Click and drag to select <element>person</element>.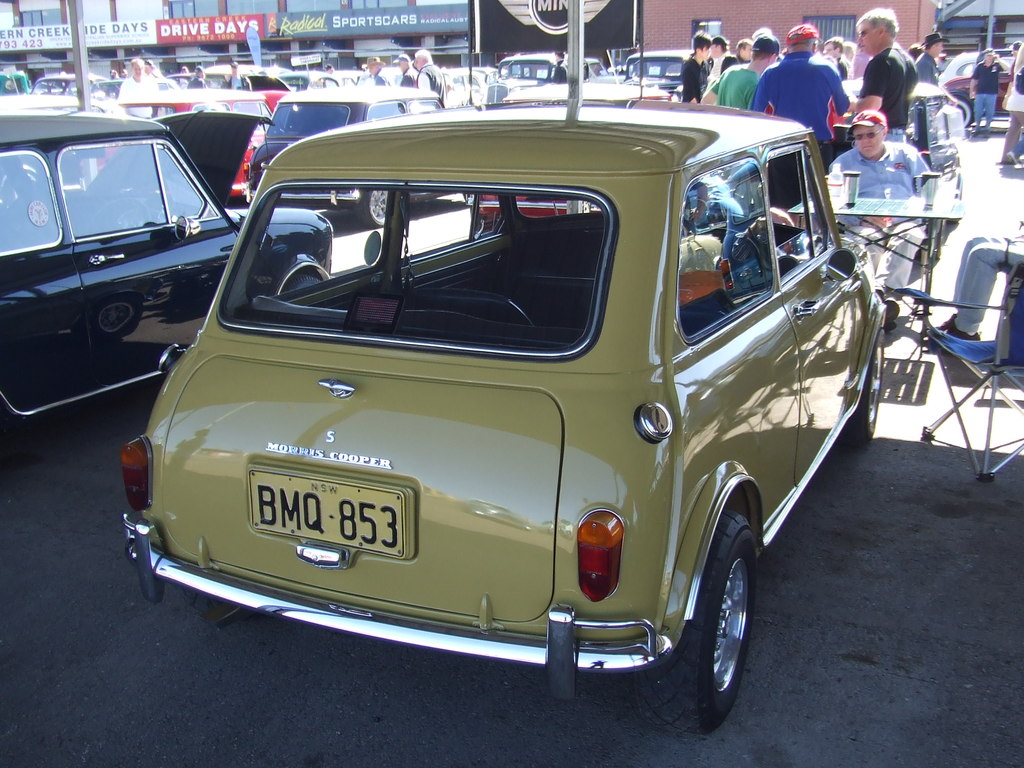
Selection: Rect(747, 22, 849, 243).
